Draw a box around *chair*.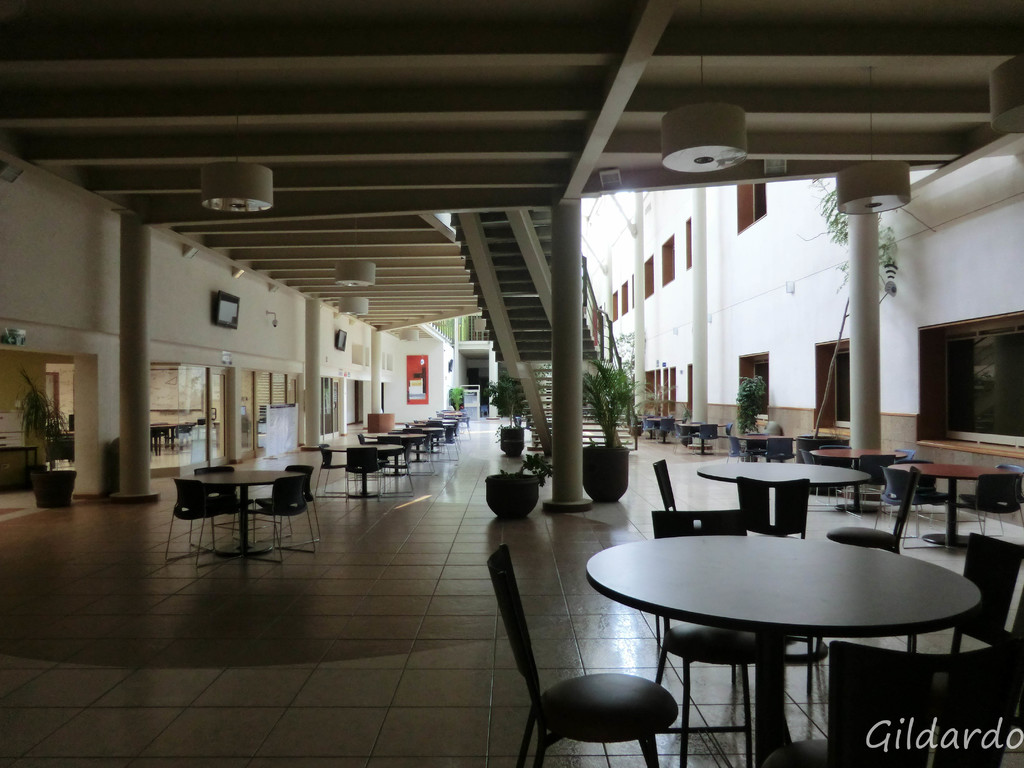
box=[485, 547, 679, 767].
